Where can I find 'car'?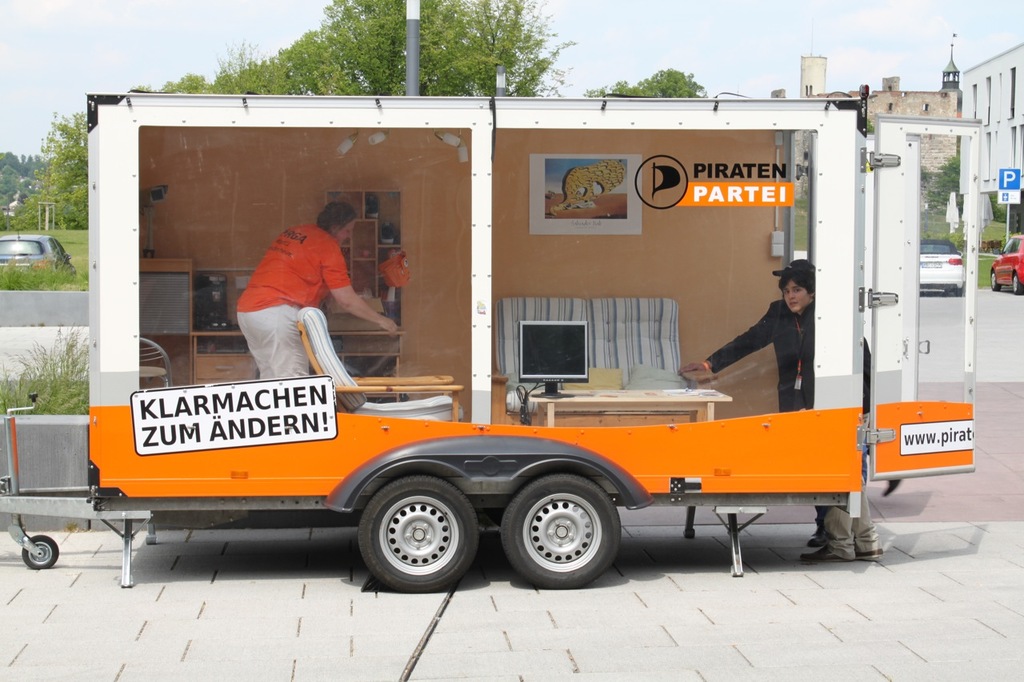
You can find it at BBox(2, 229, 77, 273).
